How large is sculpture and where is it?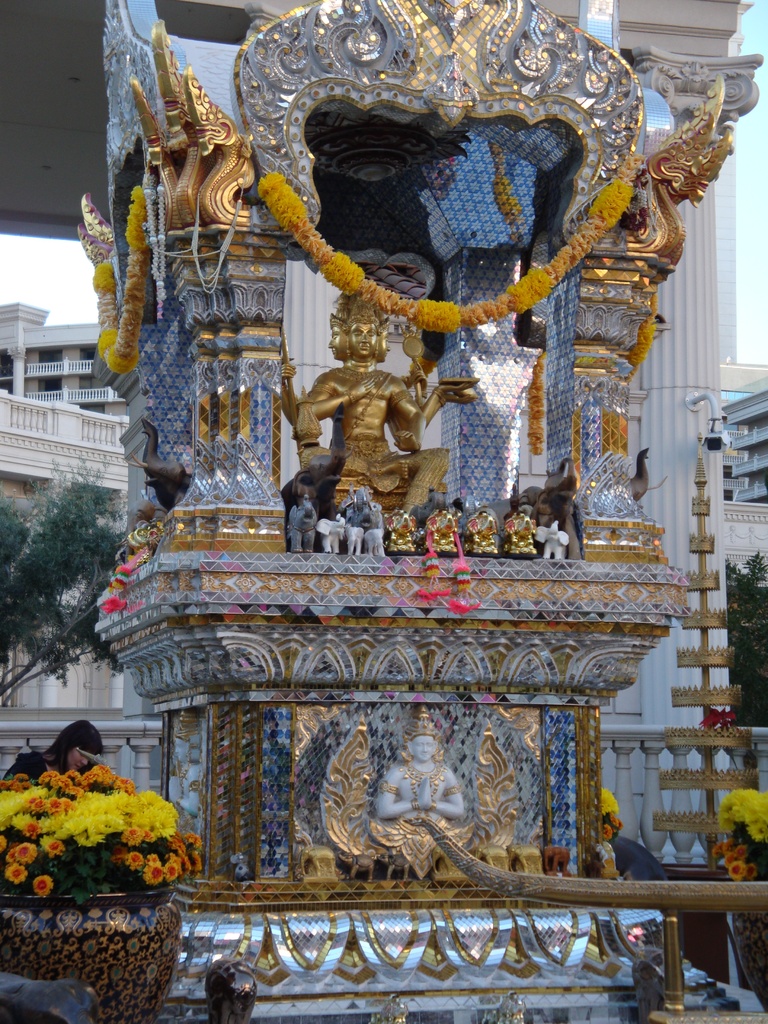
Bounding box: crop(420, 507, 461, 559).
